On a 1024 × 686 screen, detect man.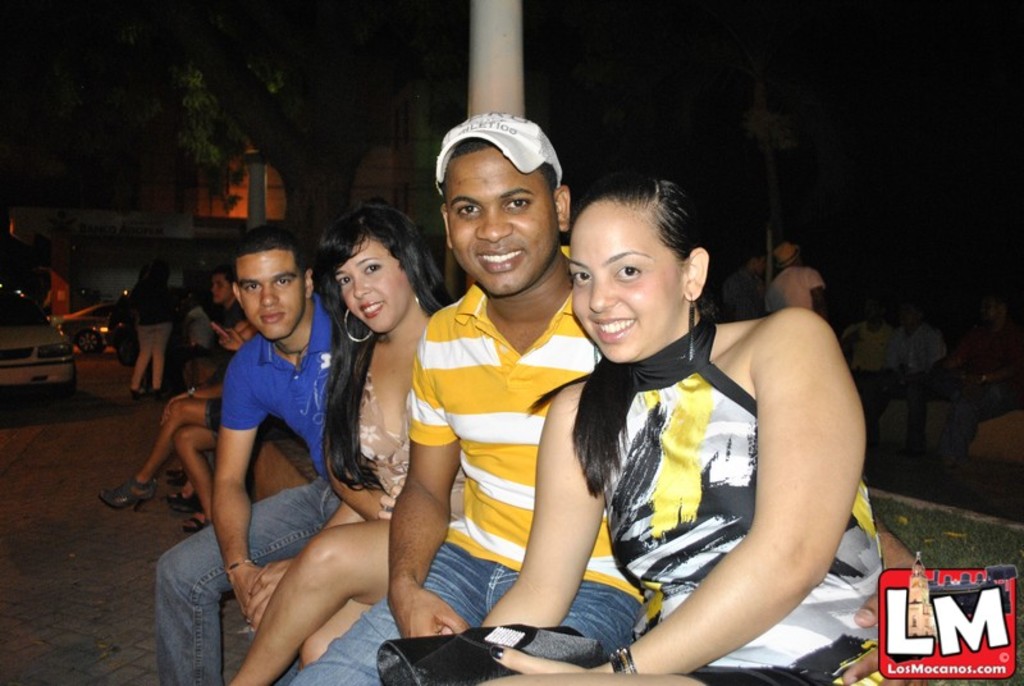
bbox=[891, 297, 950, 440].
